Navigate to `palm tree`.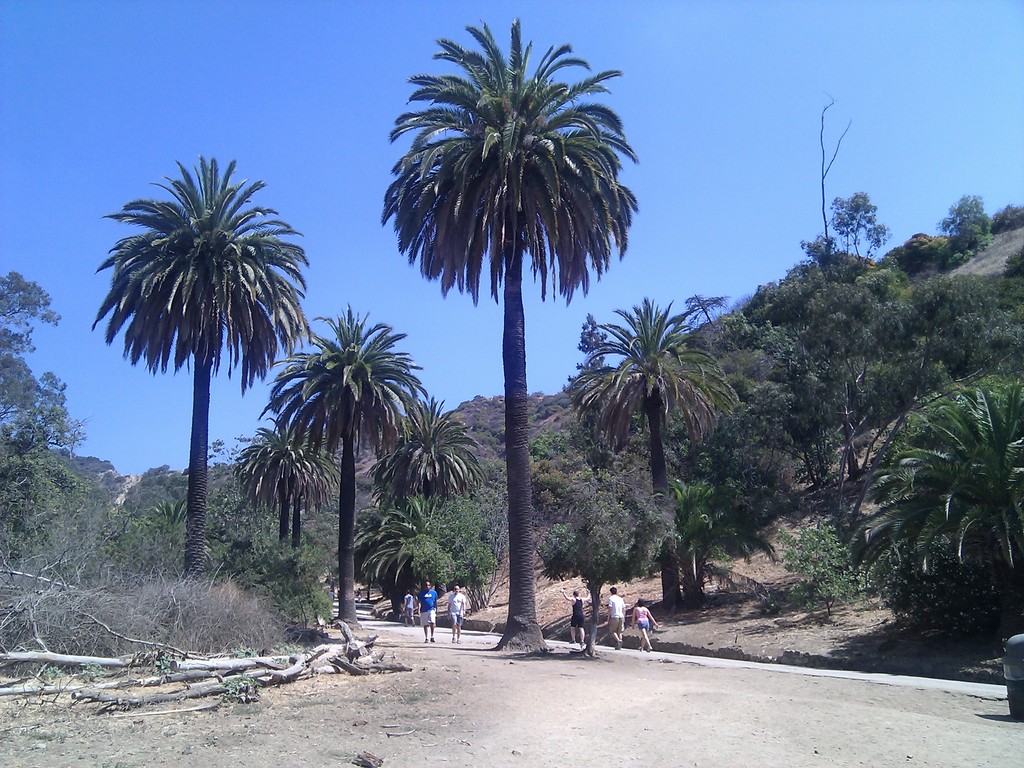
Navigation target: l=100, t=159, r=285, b=580.
